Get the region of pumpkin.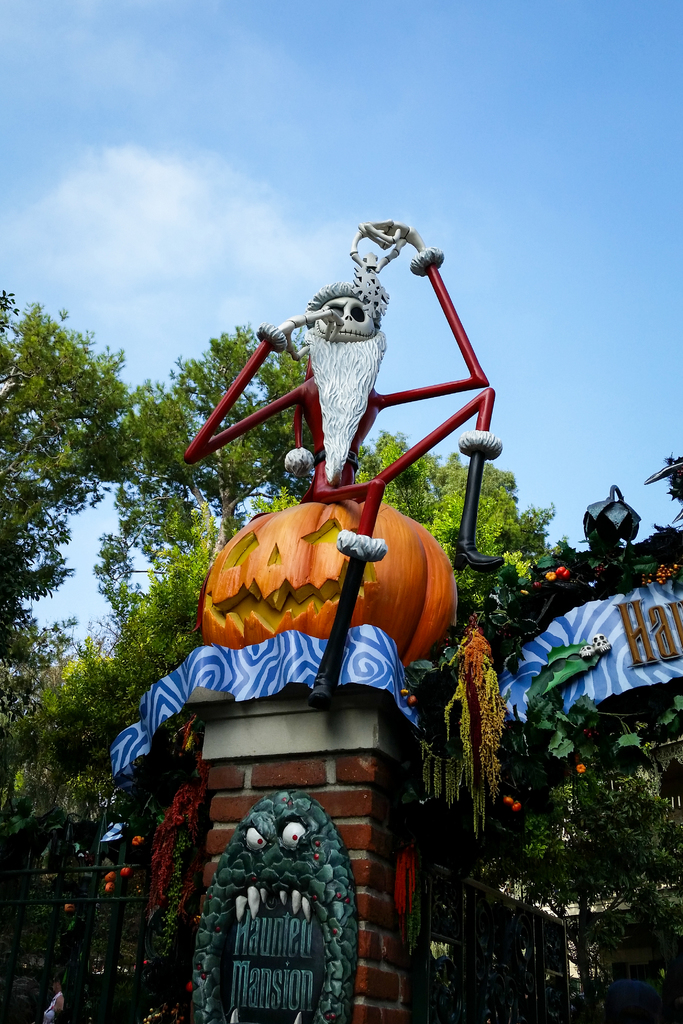
(119, 866, 133, 875).
